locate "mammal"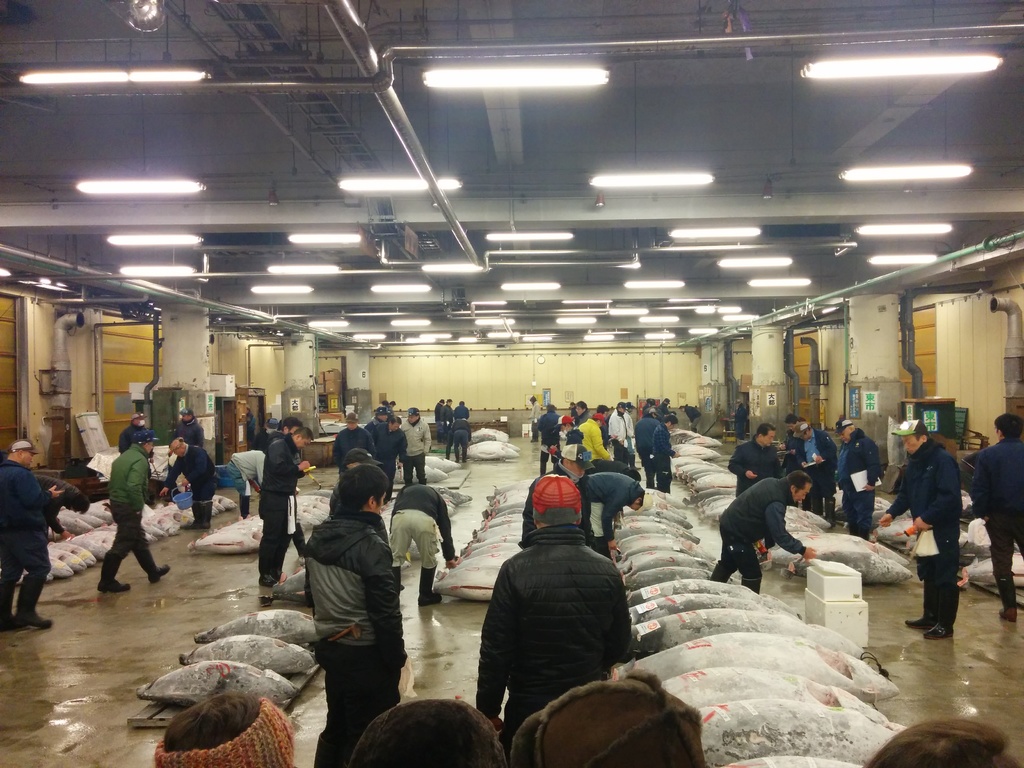
left=520, top=440, right=595, bottom=539
